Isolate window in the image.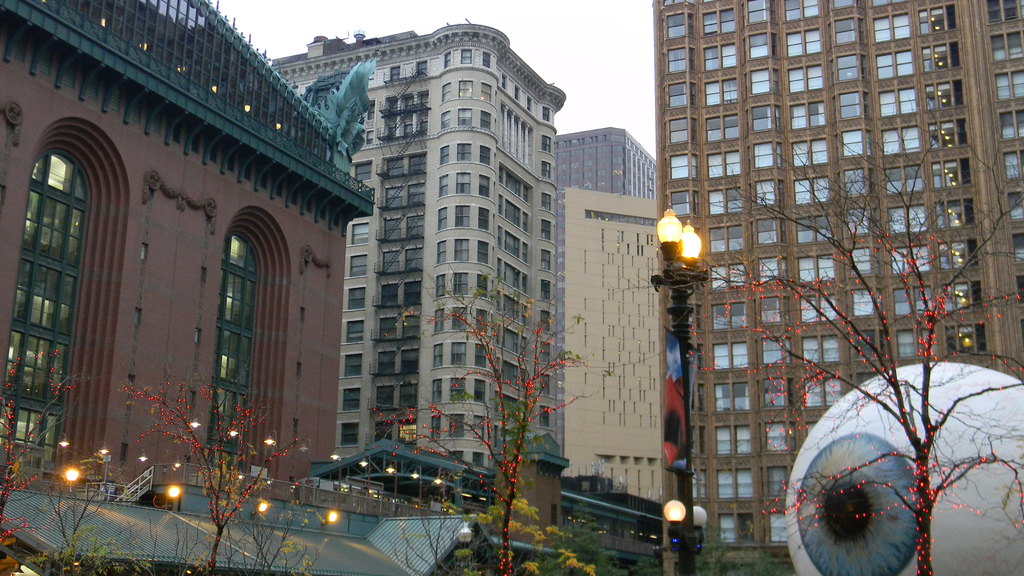
Isolated region: locate(851, 328, 879, 362).
